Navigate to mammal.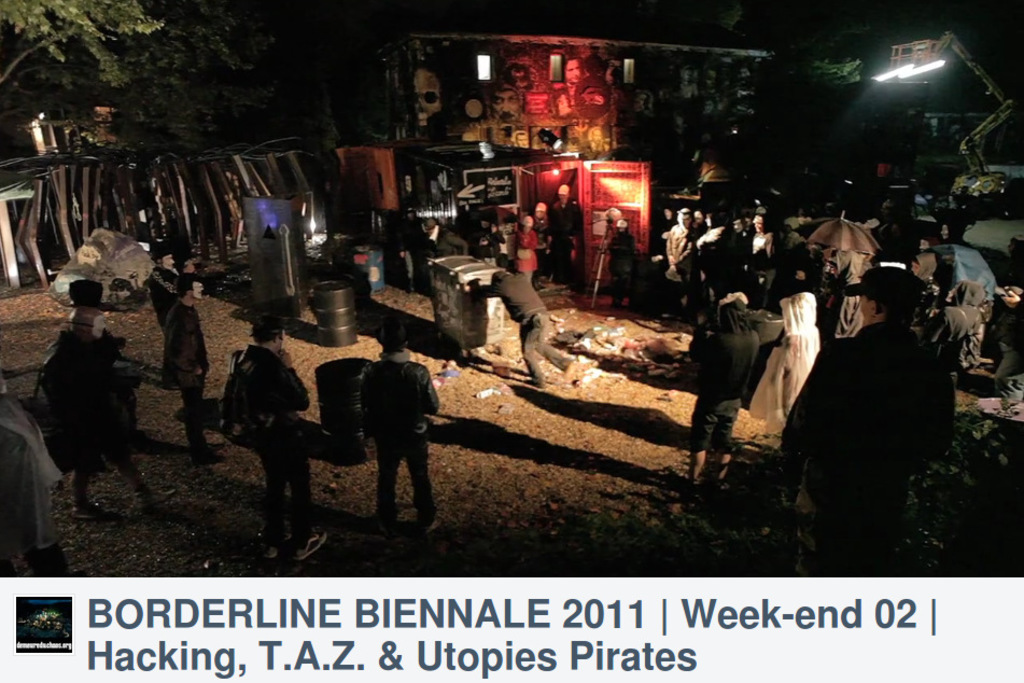
Navigation target: rect(236, 313, 328, 561).
